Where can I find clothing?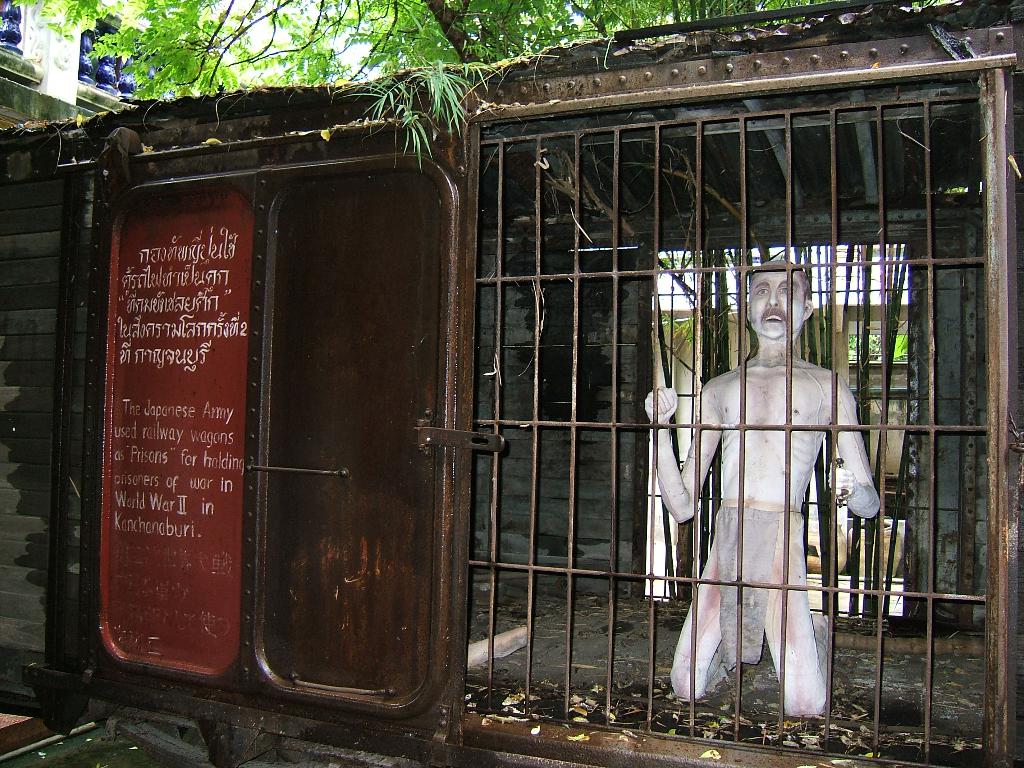
You can find it at [left=716, top=506, right=807, bottom=669].
